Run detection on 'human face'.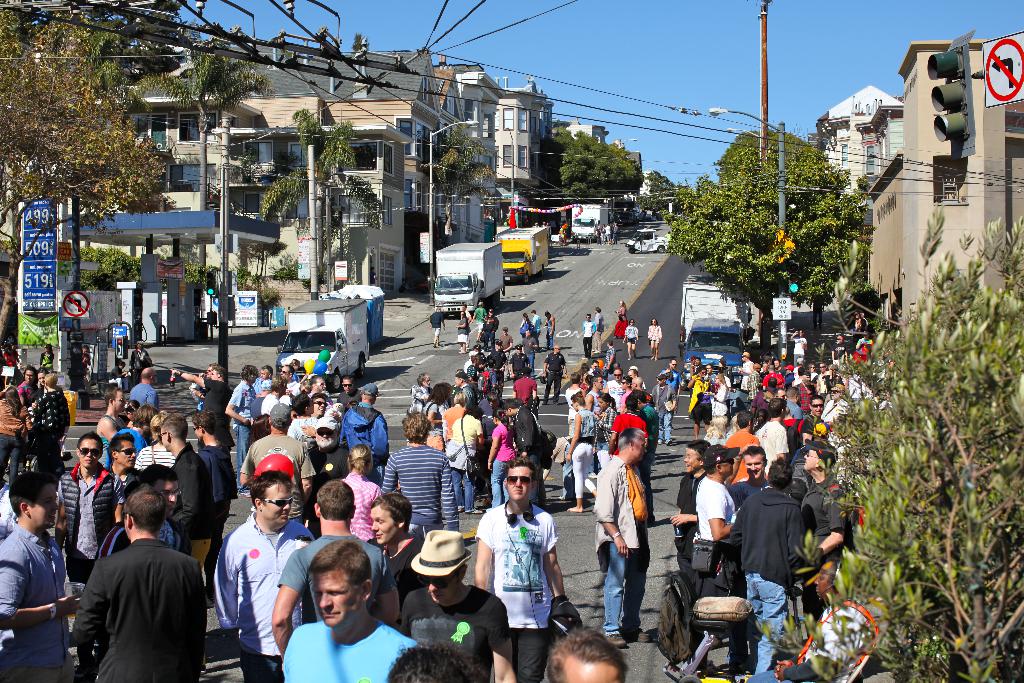
Result: (x1=723, y1=459, x2=735, y2=476).
